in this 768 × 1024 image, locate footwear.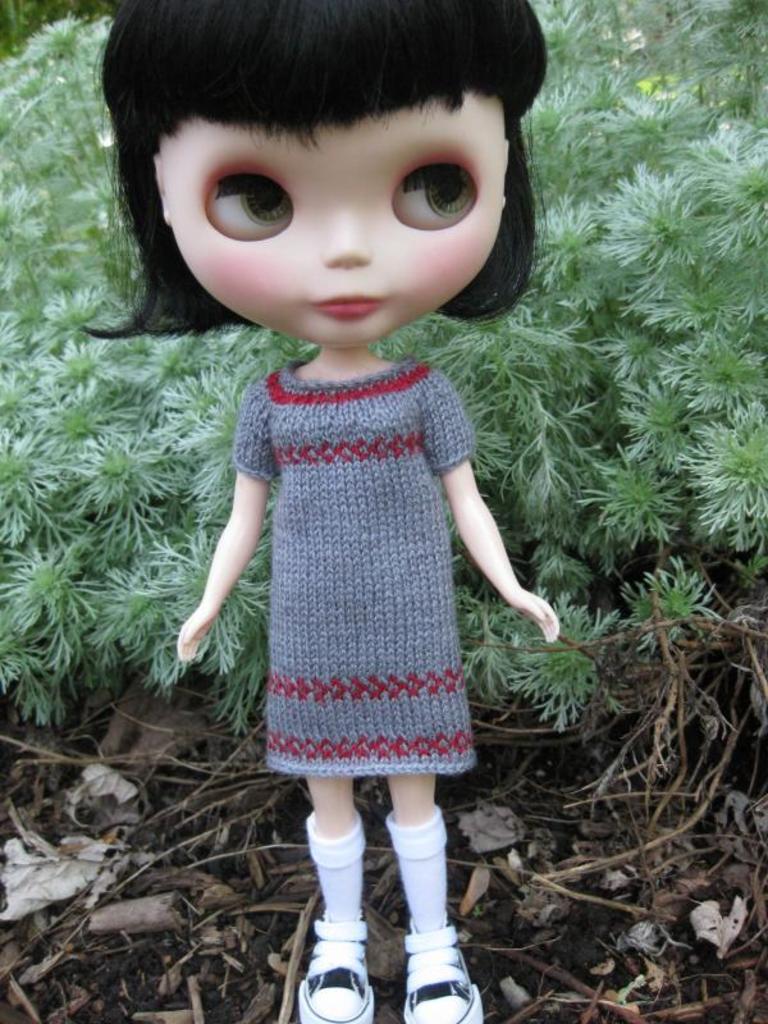
Bounding box: <box>292,922,383,1016</box>.
